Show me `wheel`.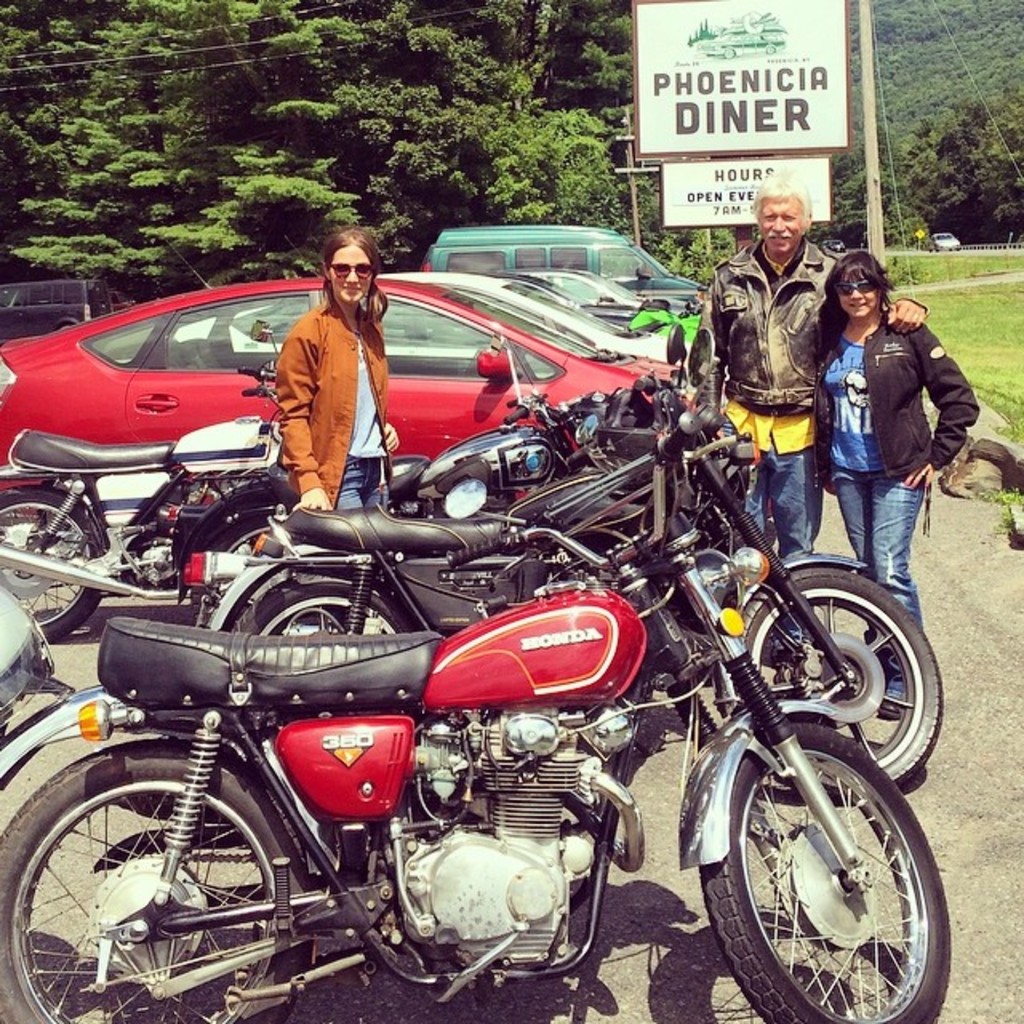
`wheel` is here: <region>718, 566, 958, 784</region>.
